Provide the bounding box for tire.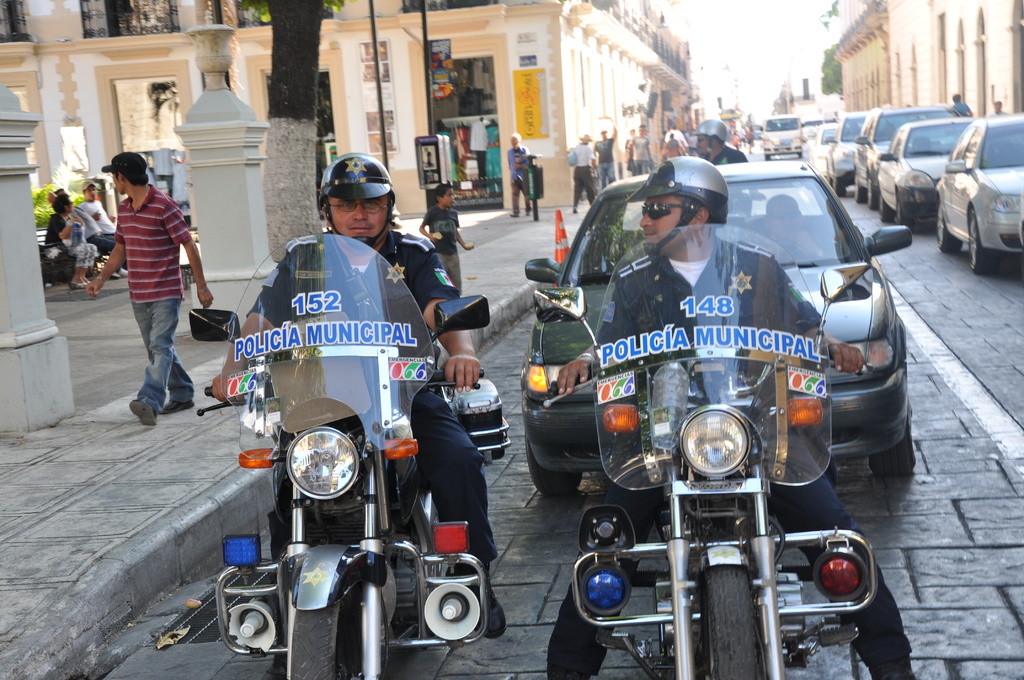
<bbox>832, 175, 847, 197</bbox>.
